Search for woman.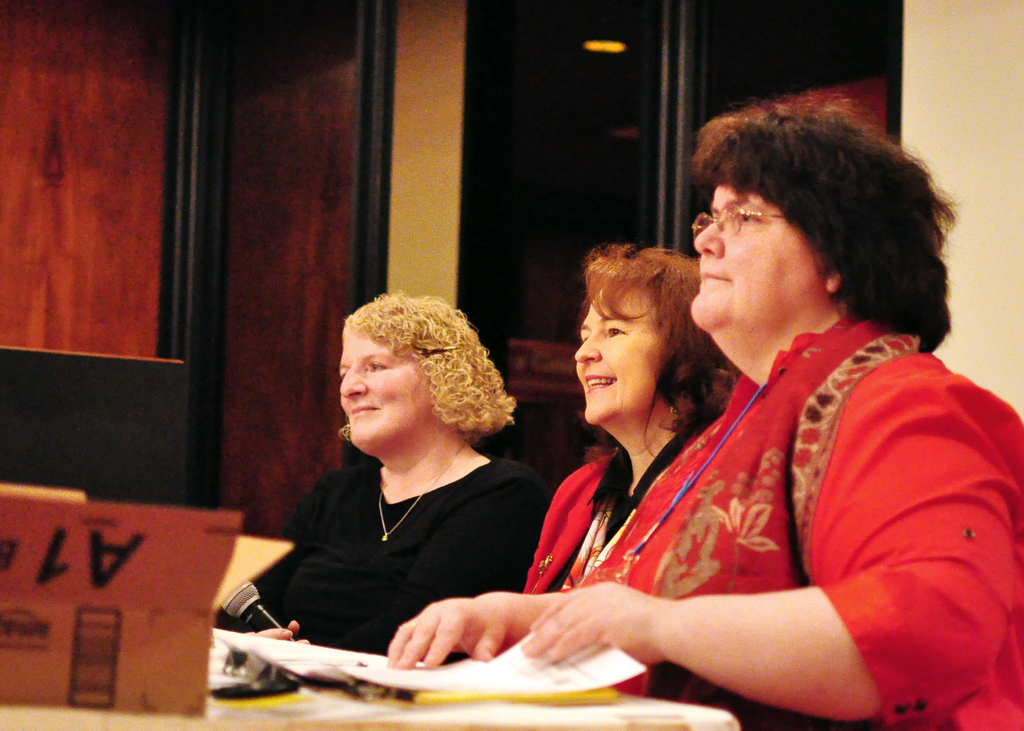
Found at {"left": 384, "top": 100, "right": 1023, "bottom": 730}.
